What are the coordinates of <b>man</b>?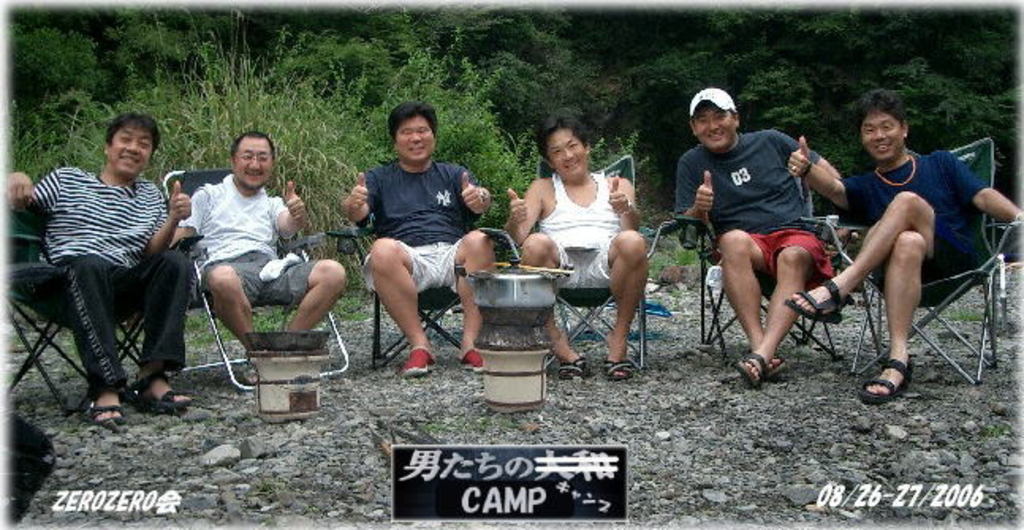
(779, 89, 1022, 408).
